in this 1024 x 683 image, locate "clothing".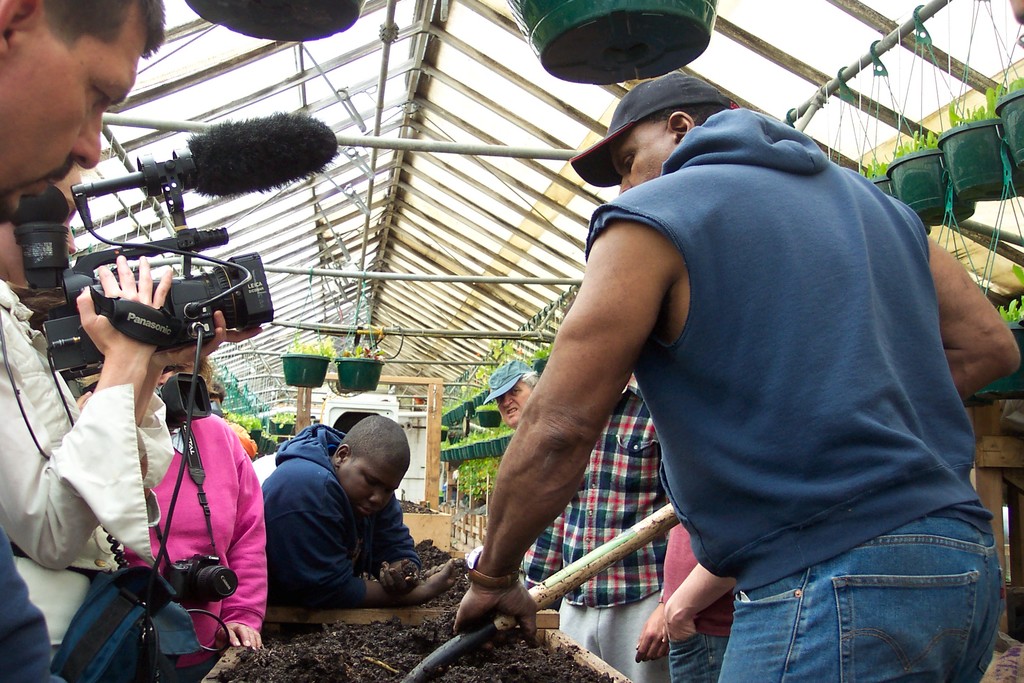
Bounding box: box(0, 284, 168, 638).
